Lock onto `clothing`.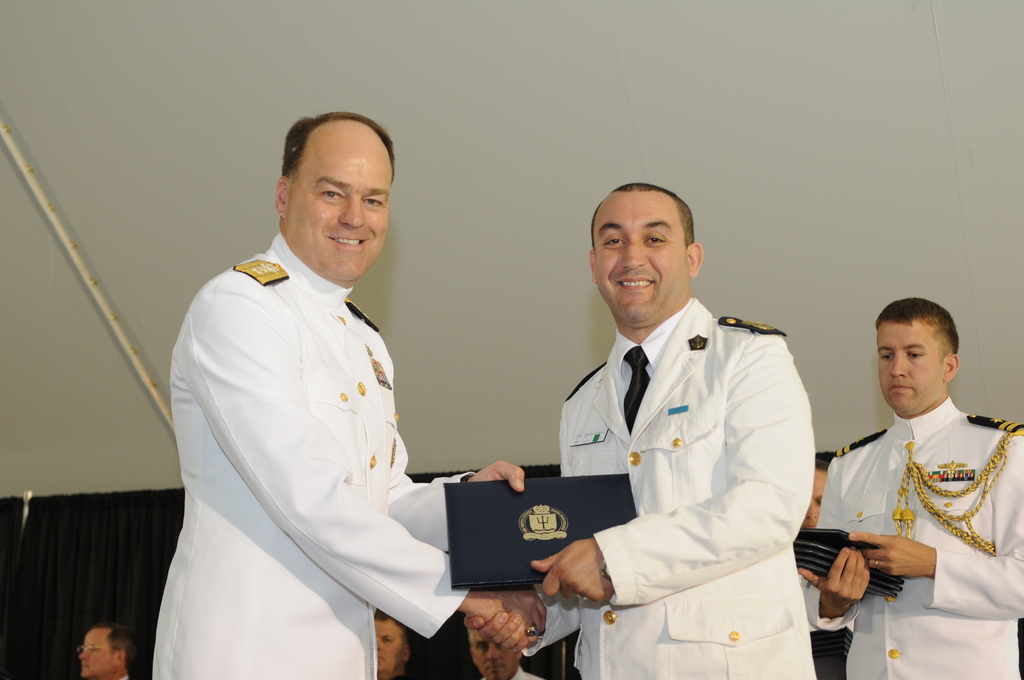
Locked: <region>483, 665, 534, 679</region>.
